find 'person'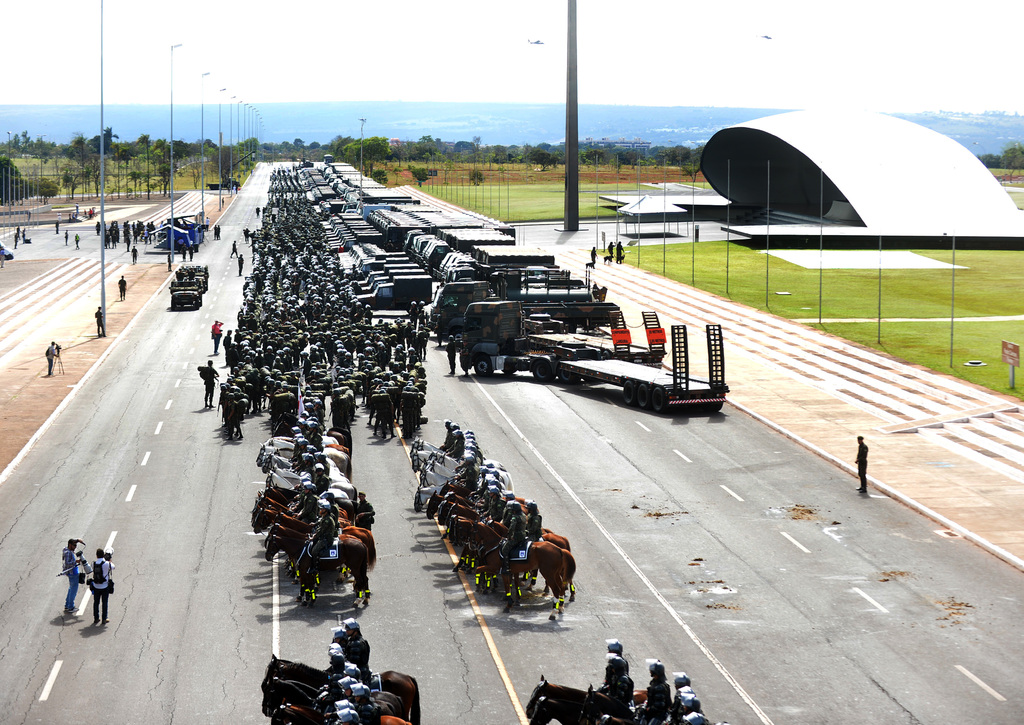
(left=0, top=244, right=6, bottom=268)
